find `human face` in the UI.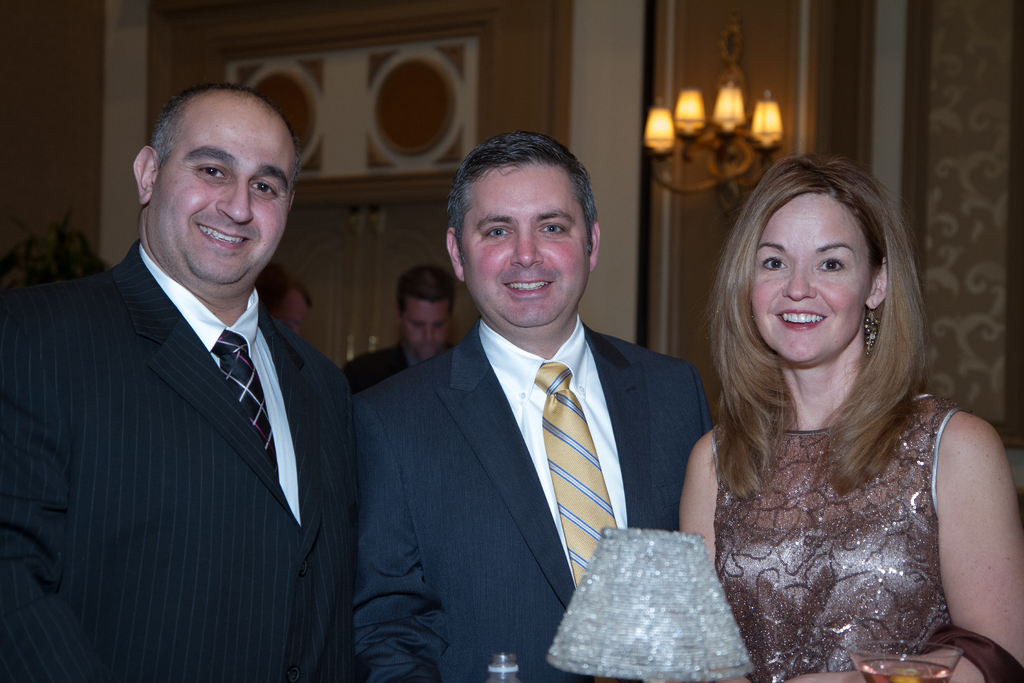
UI element at x1=461 y1=161 x2=590 y2=324.
